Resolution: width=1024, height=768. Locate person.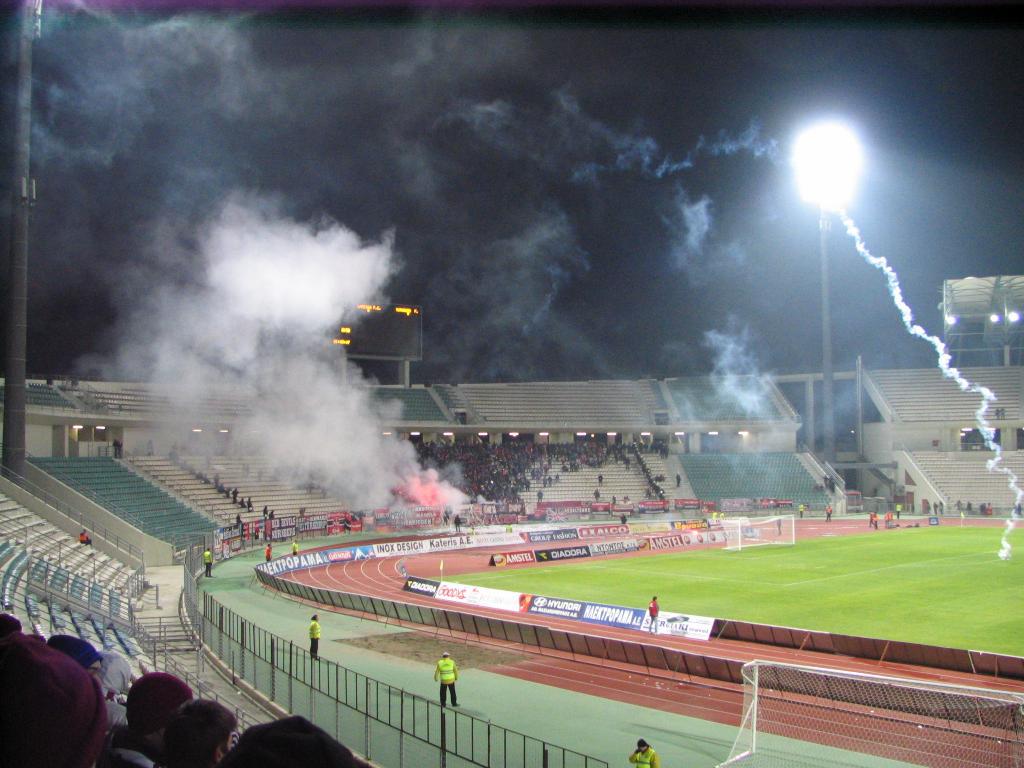
rect(647, 595, 662, 636).
